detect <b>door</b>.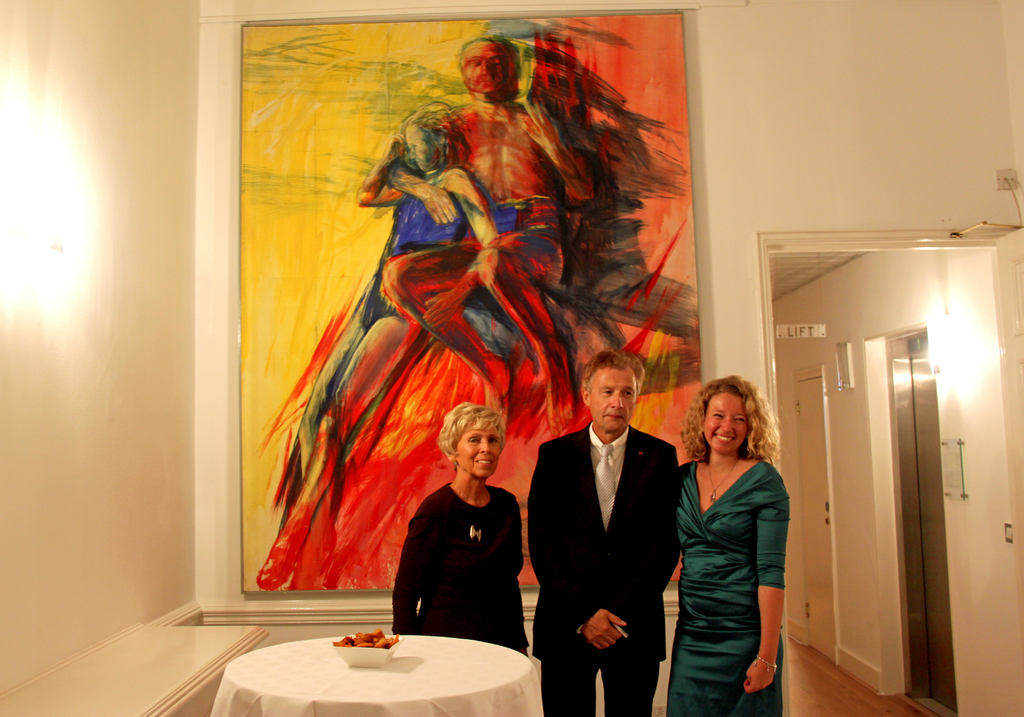
Detected at detection(987, 222, 1023, 595).
